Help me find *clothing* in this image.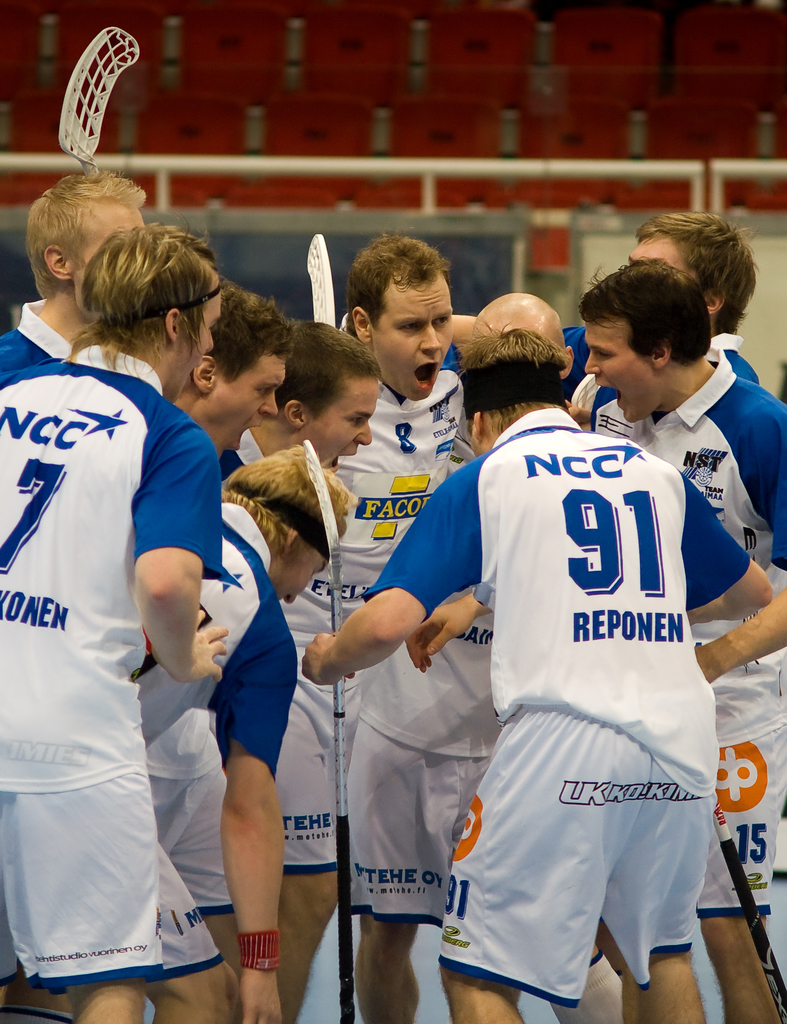
Found it: crop(140, 446, 231, 929).
